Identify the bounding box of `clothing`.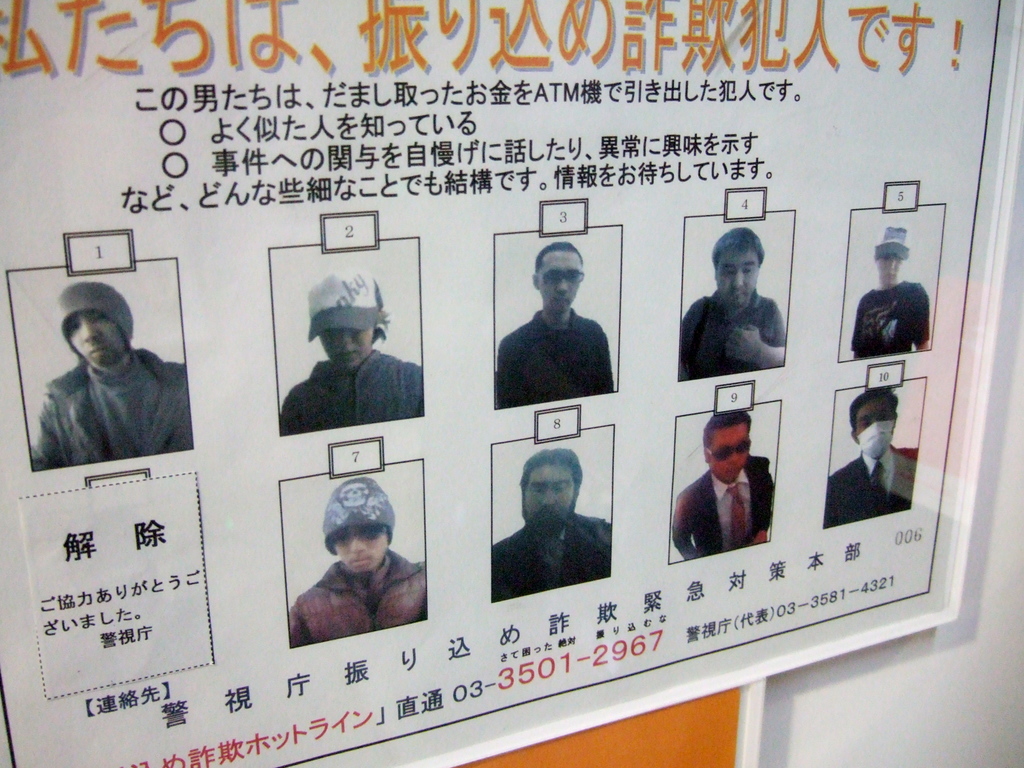
bbox=[26, 312, 181, 479].
